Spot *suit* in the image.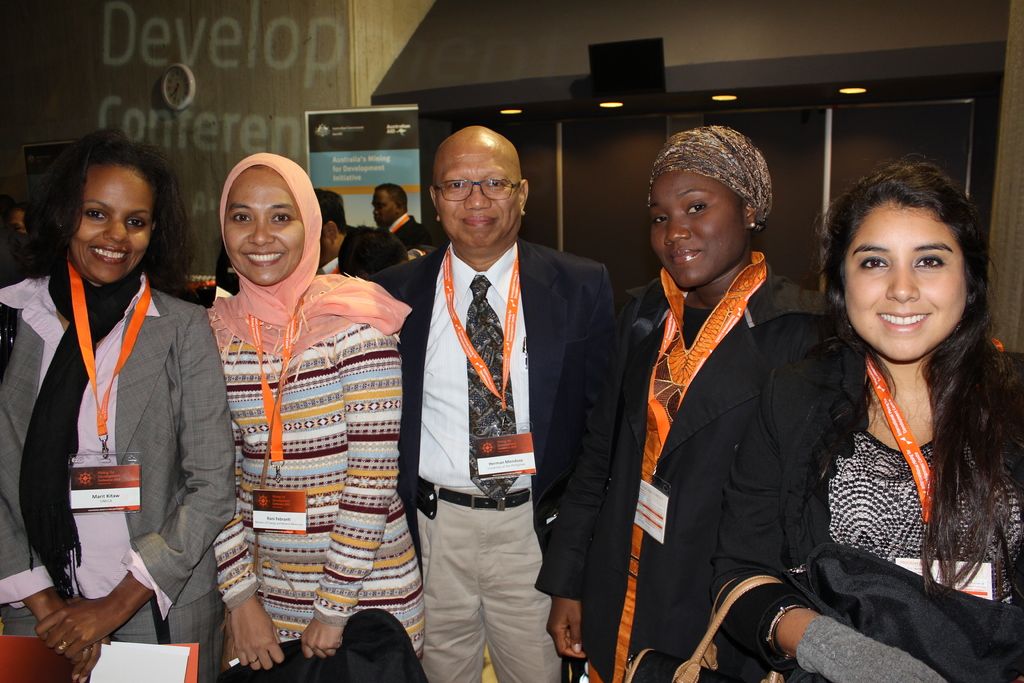
*suit* found at locate(34, 218, 214, 655).
